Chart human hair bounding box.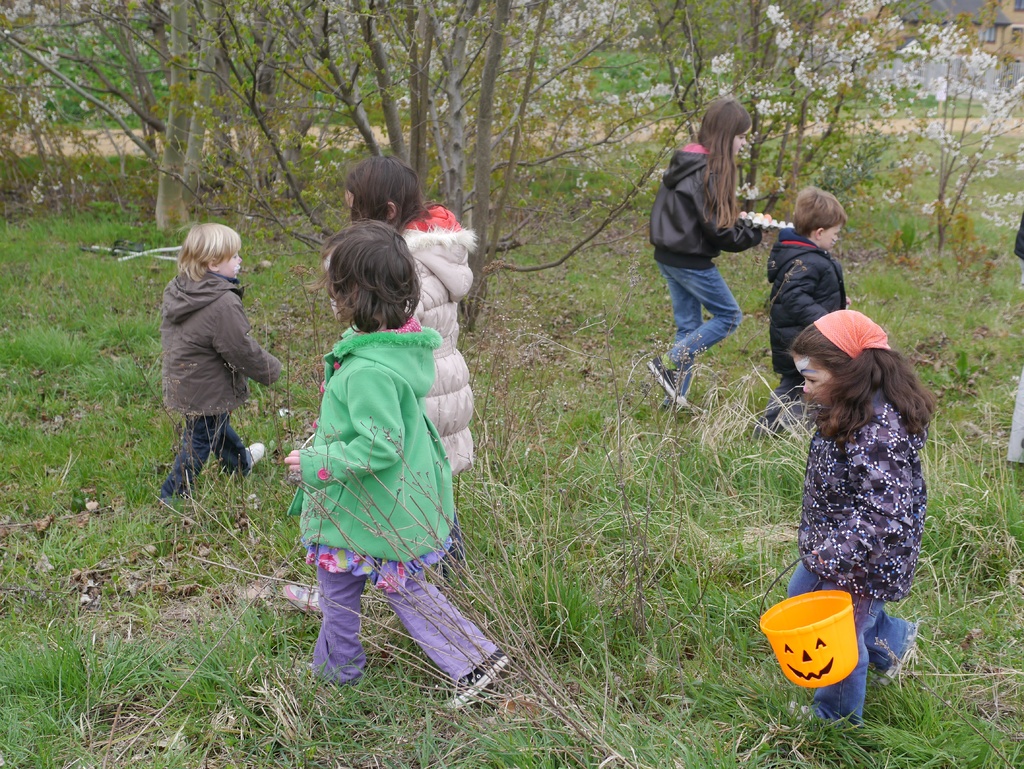
Charted: Rect(173, 219, 242, 279).
